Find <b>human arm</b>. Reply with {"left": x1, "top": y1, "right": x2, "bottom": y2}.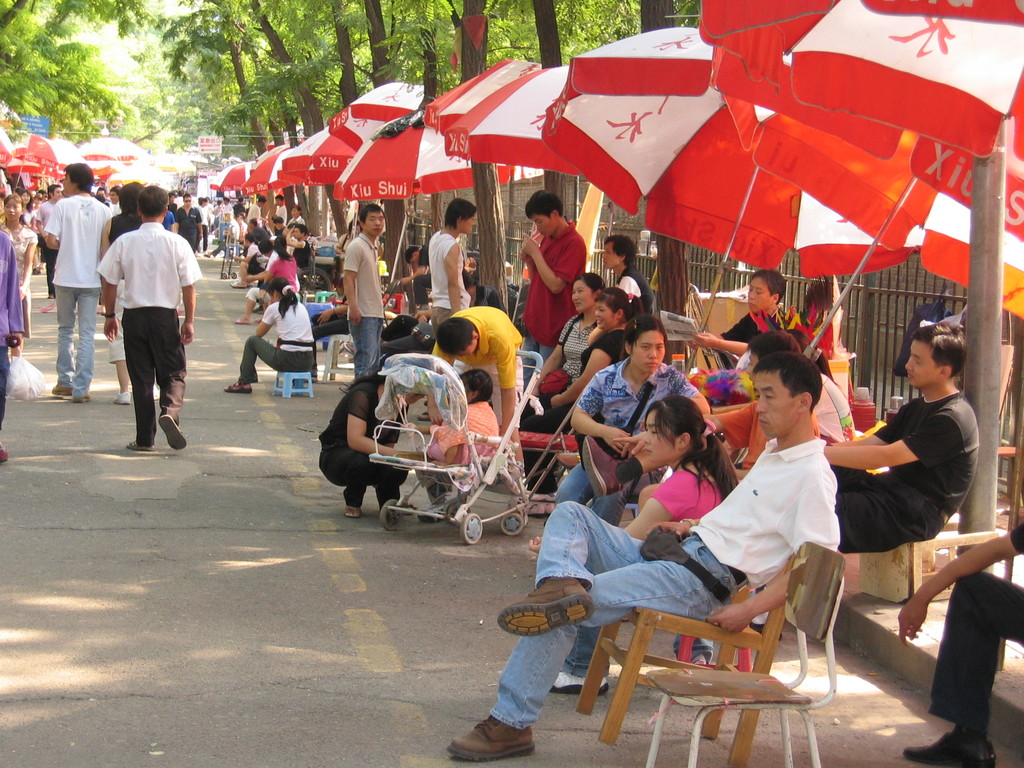
{"left": 46, "top": 195, "right": 70, "bottom": 256}.
